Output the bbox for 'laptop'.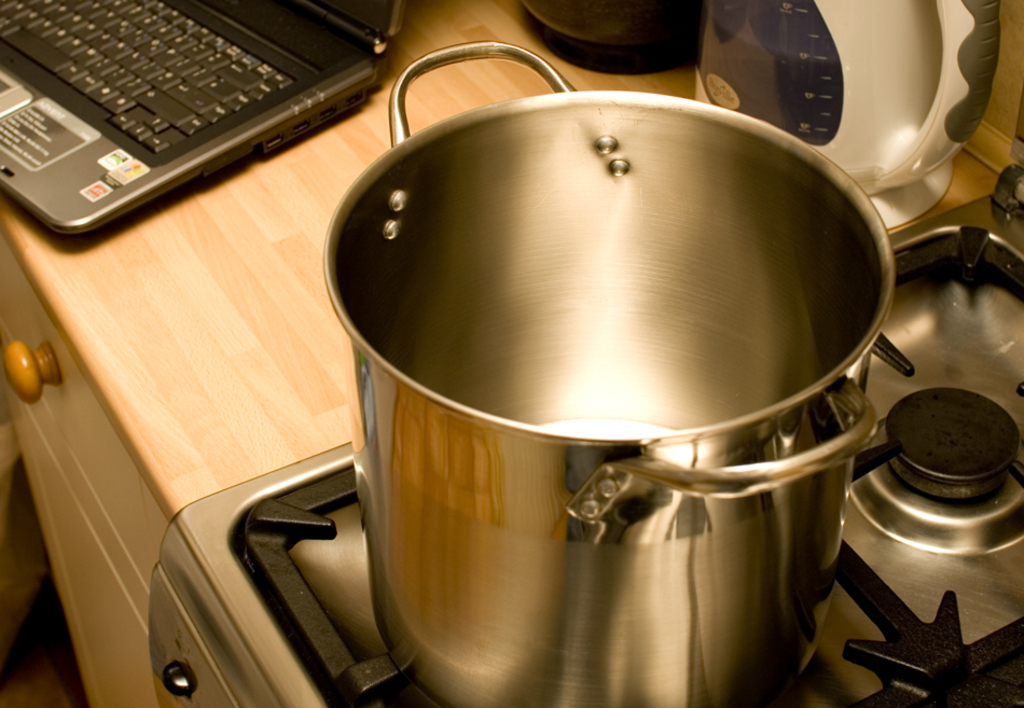
{"left": 0, "top": 0, "right": 415, "bottom": 230}.
